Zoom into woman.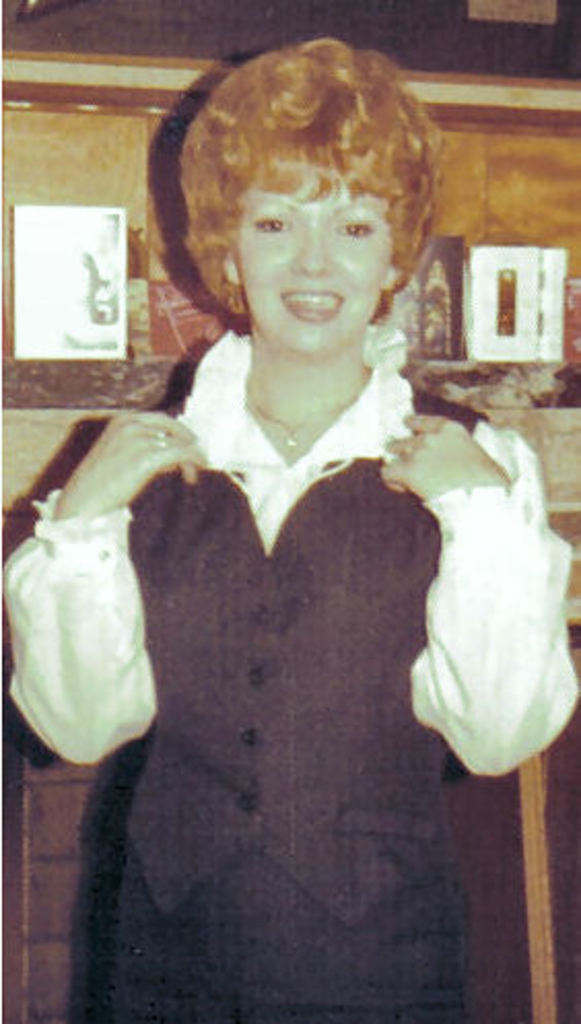
Zoom target: 68 64 532 995.
